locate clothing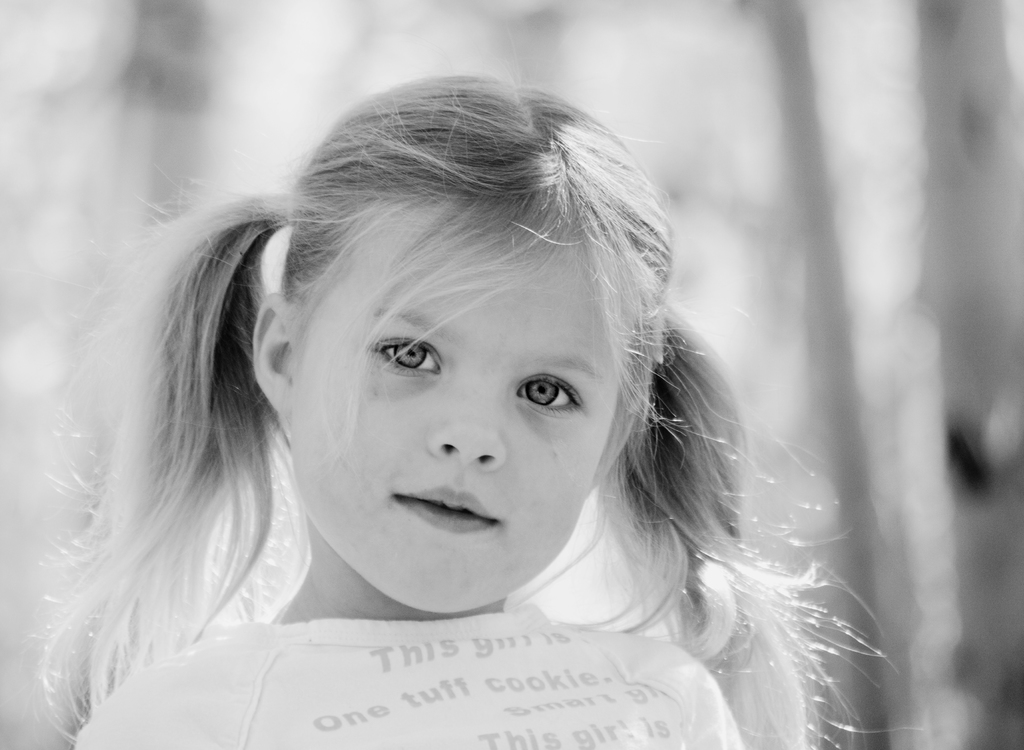
<region>74, 591, 748, 749</region>
